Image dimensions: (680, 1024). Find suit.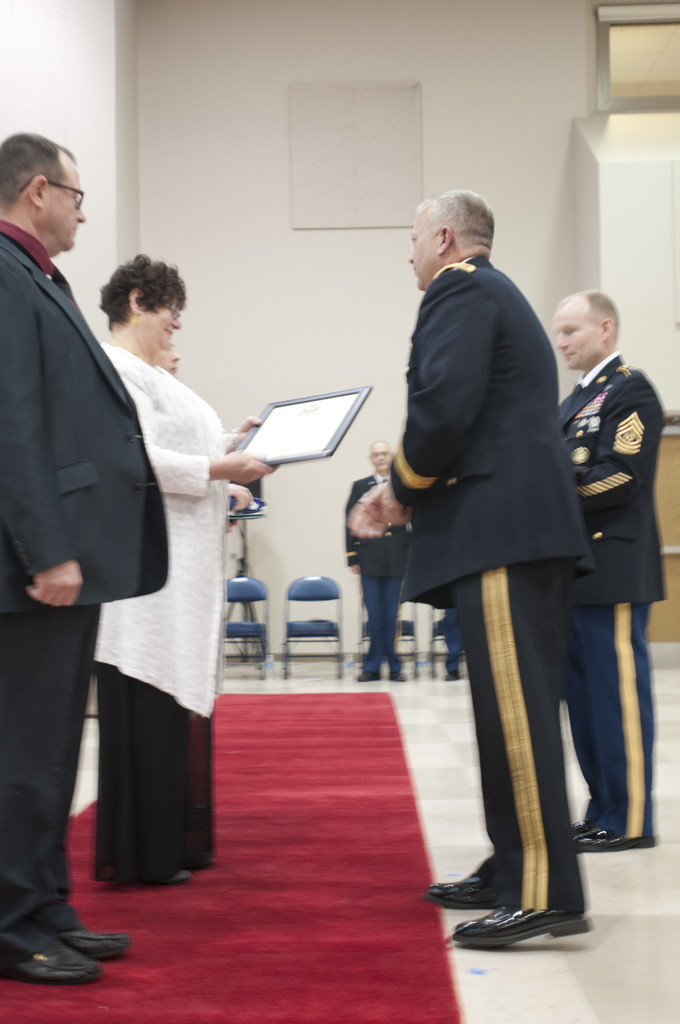
x1=395, y1=257, x2=635, y2=906.
